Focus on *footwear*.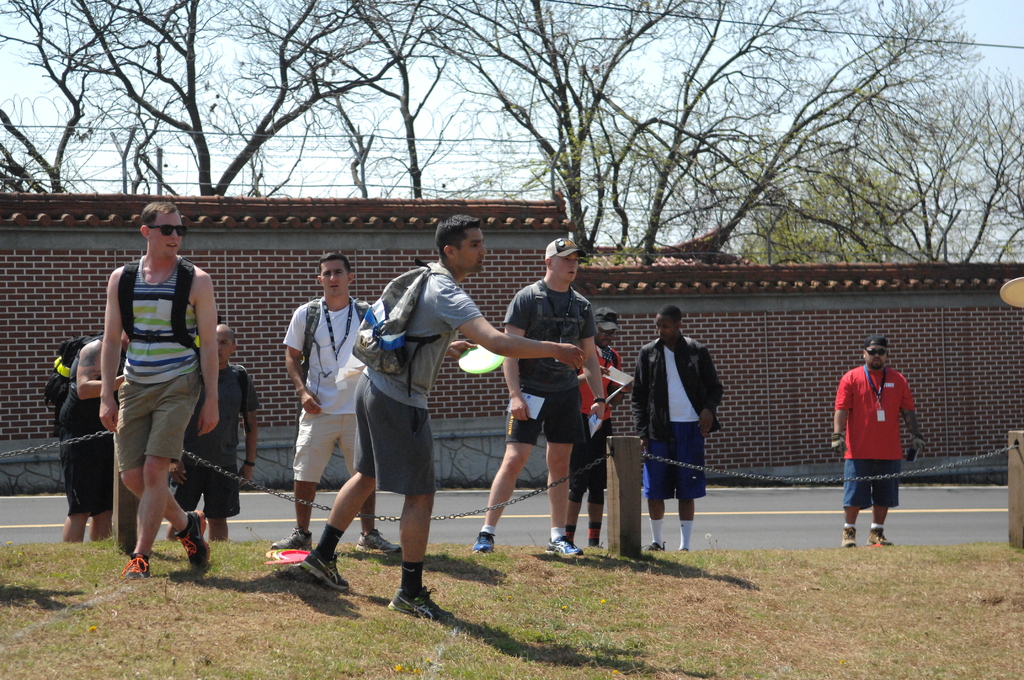
Focused at bbox(865, 522, 890, 547).
